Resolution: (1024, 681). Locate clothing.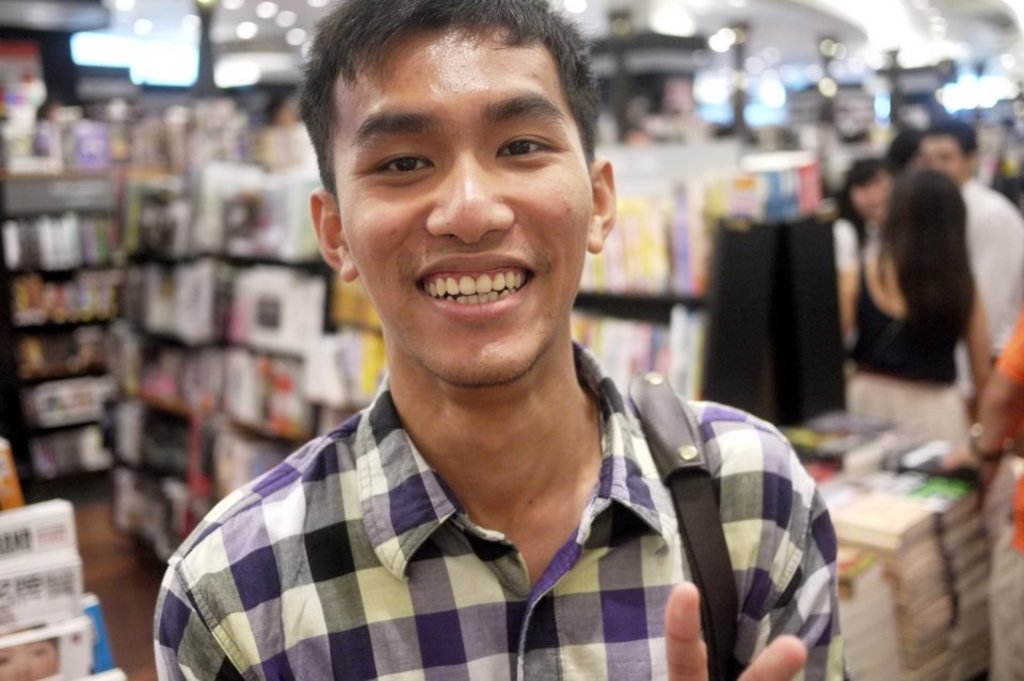
box=[137, 338, 796, 678].
